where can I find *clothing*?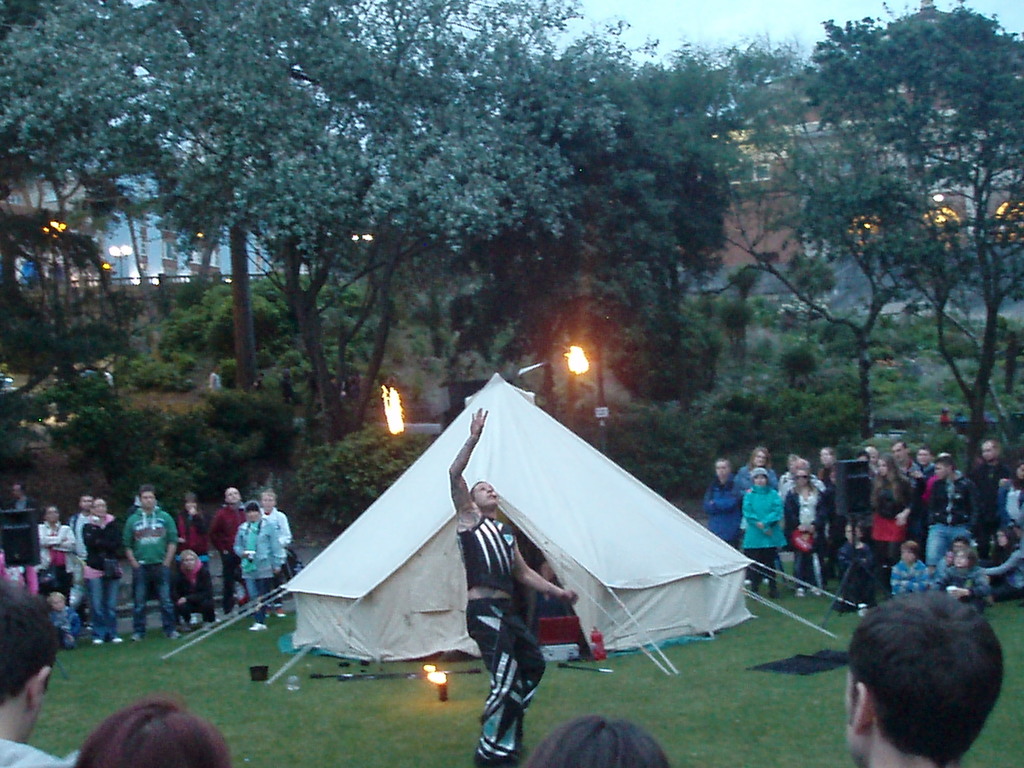
You can find it at <bbox>934, 565, 991, 614</bbox>.
